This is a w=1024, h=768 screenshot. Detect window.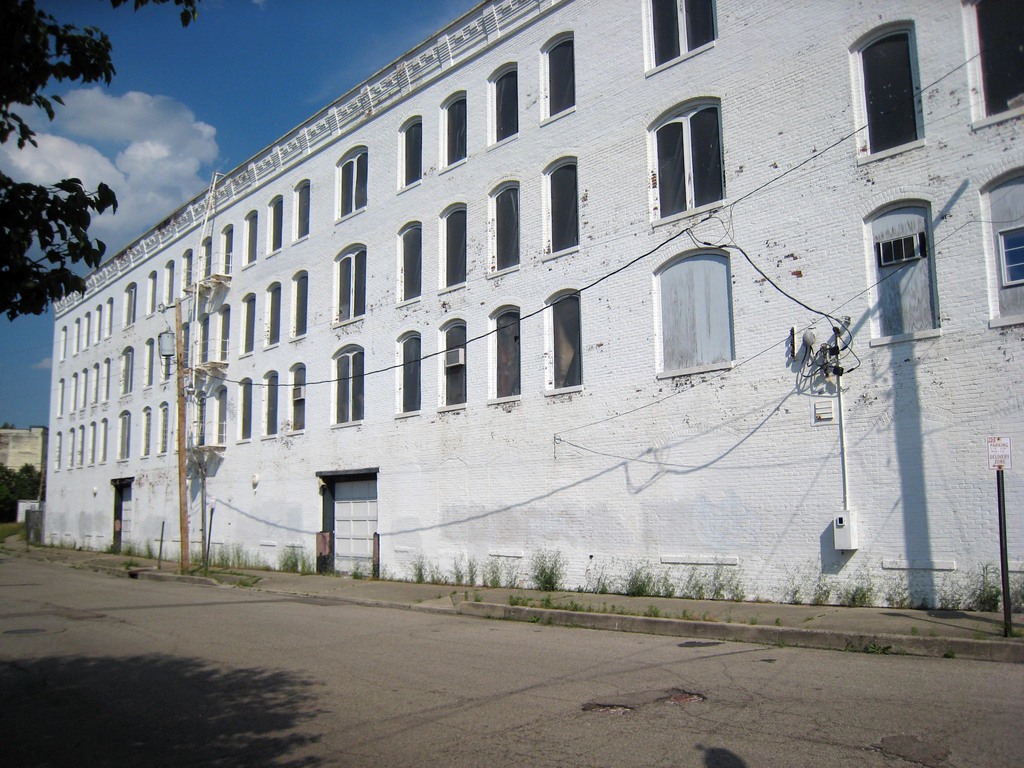
x1=486 y1=61 x2=519 y2=152.
